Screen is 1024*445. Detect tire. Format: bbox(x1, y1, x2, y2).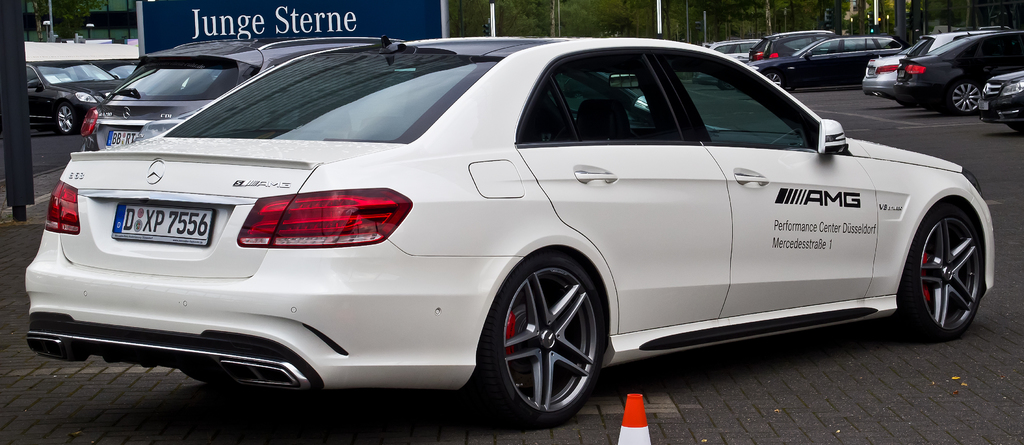
bbox(767, 68, 788, 88).
